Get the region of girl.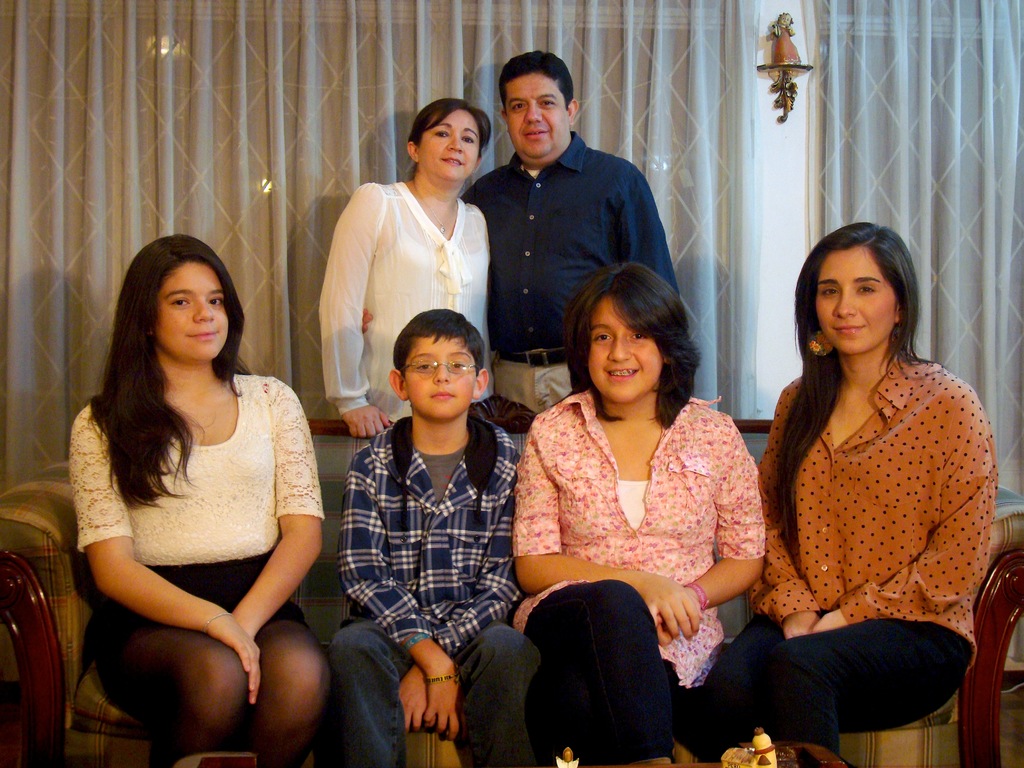
{"x1": 65, "y1": 228, "x2": 328, "y2": 767}.
